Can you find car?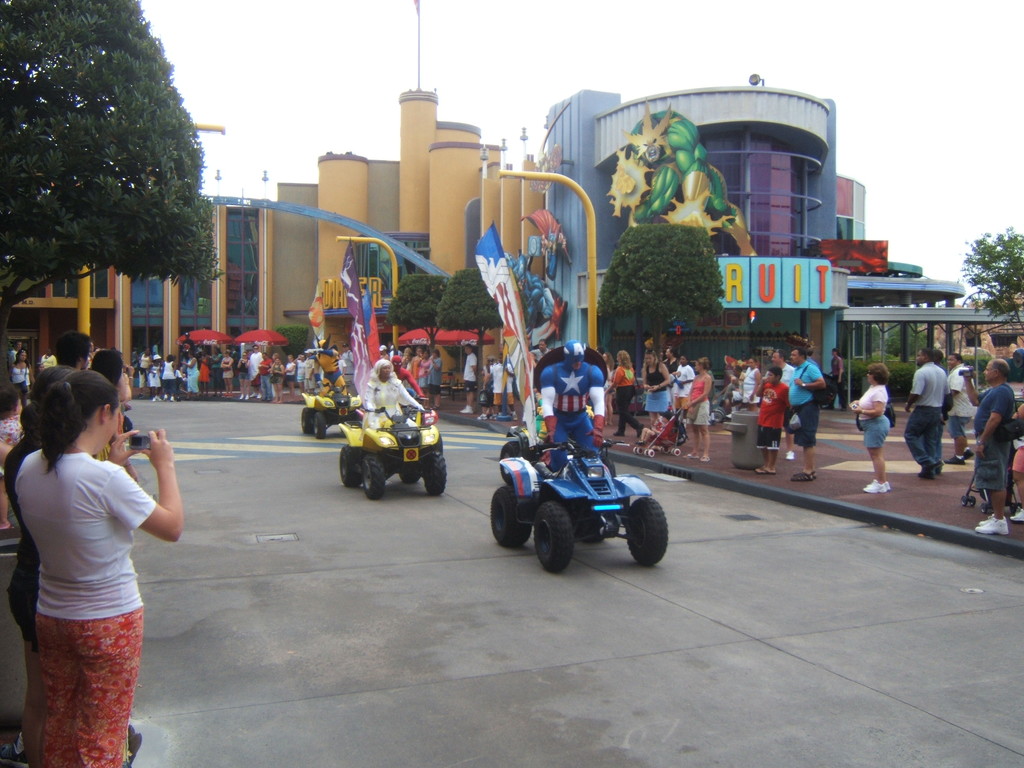
Yes, bounding box: locate(488, 436, 675, 569).
